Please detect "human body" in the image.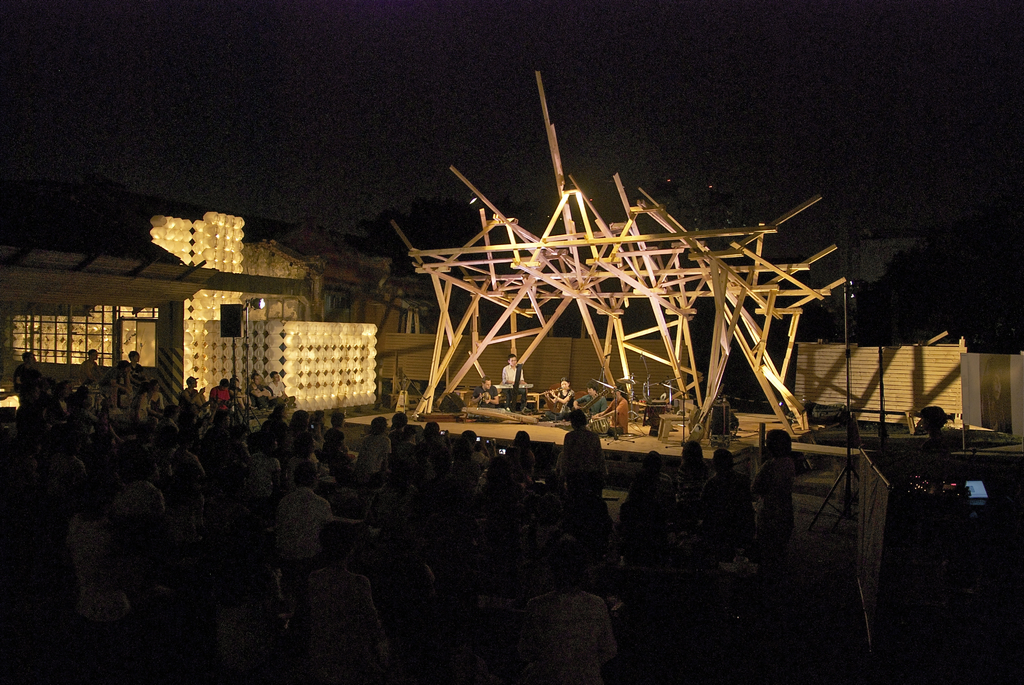
{"x1": 471, "y1": 375, "x2": 500, "y2": 423}.
